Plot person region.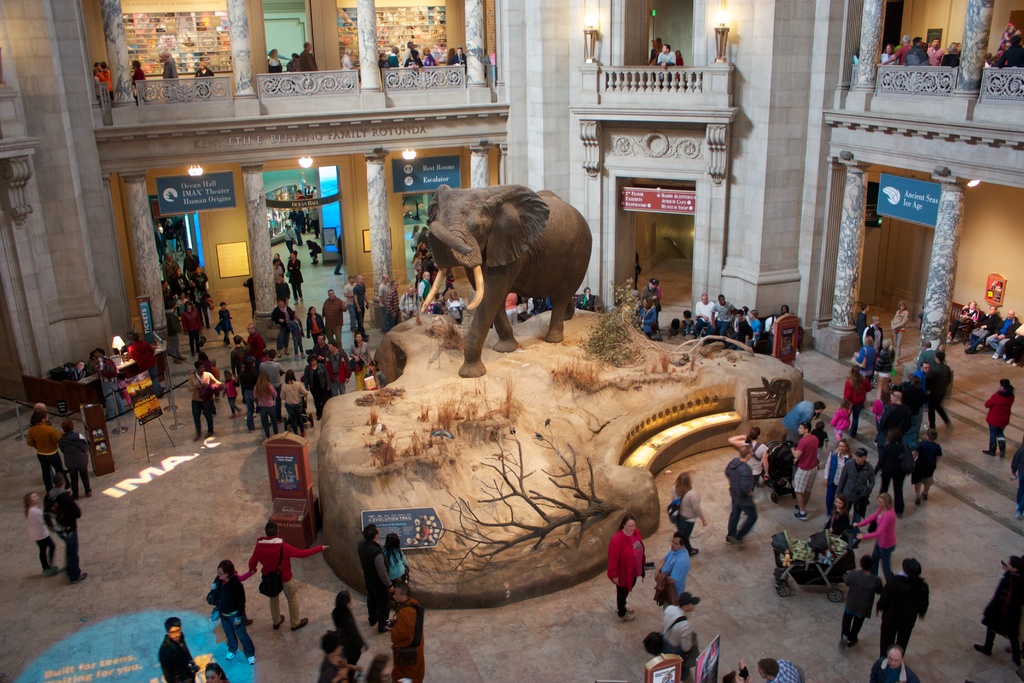
Plotted at (x1=307, y1=209, x2=323, y2=238).
